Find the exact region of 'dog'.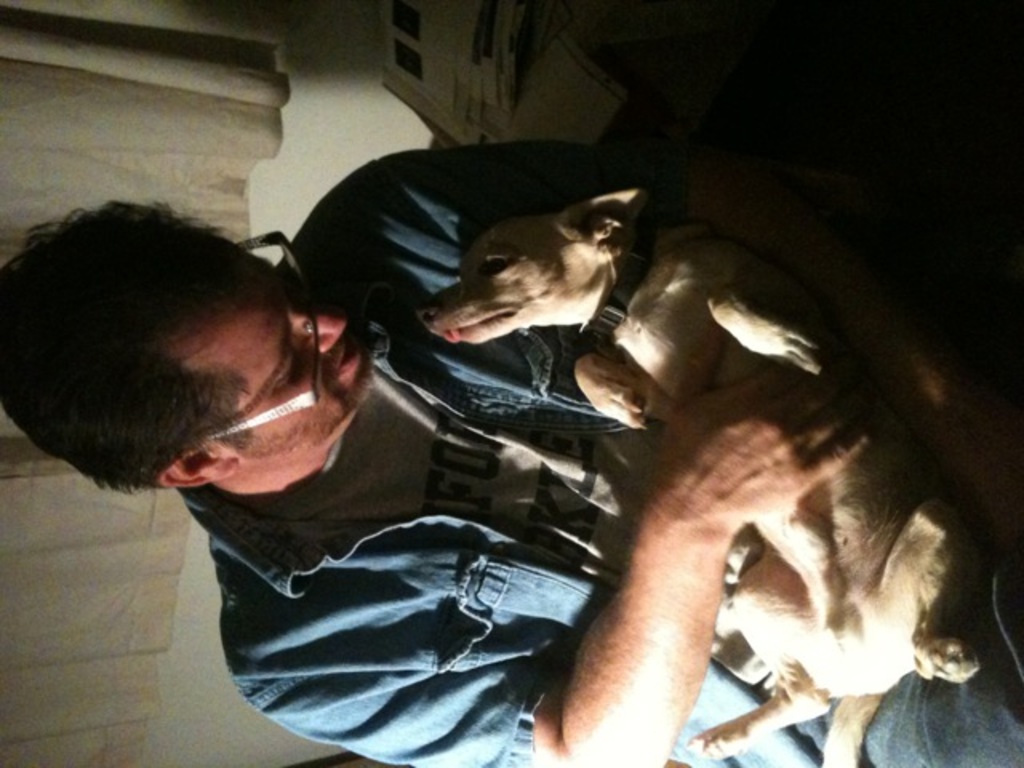
Exact region: [x1=413, y1=189, x2=984, y2=766].
